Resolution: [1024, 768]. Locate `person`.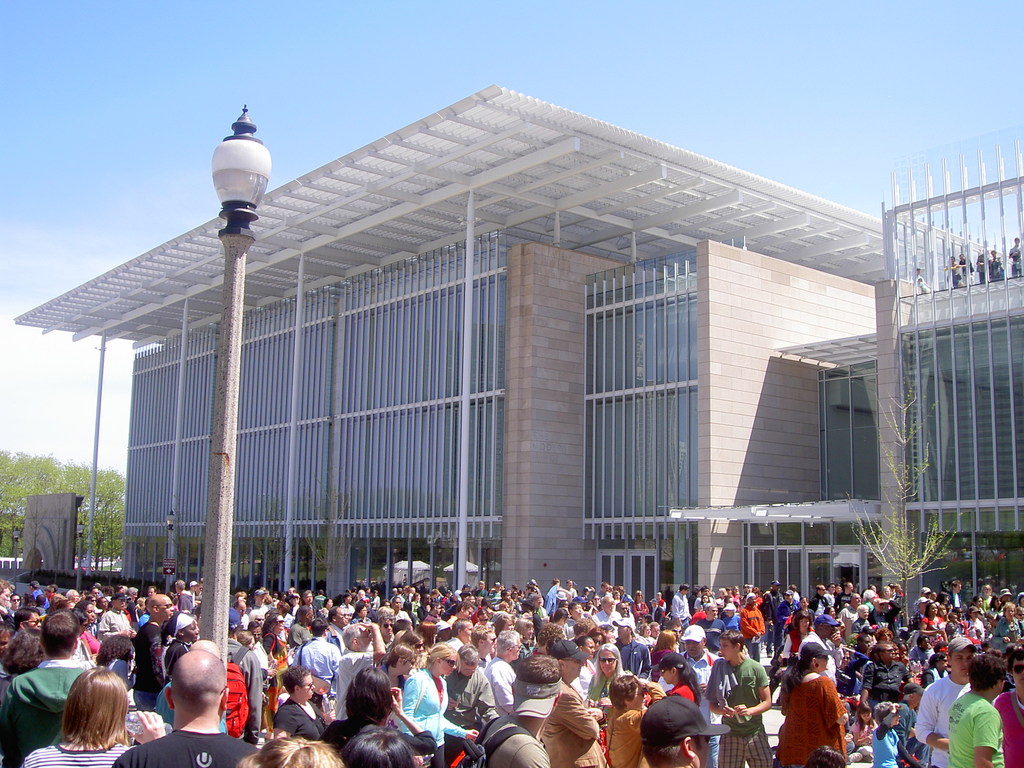
rect(789, 641, 857, 767).
